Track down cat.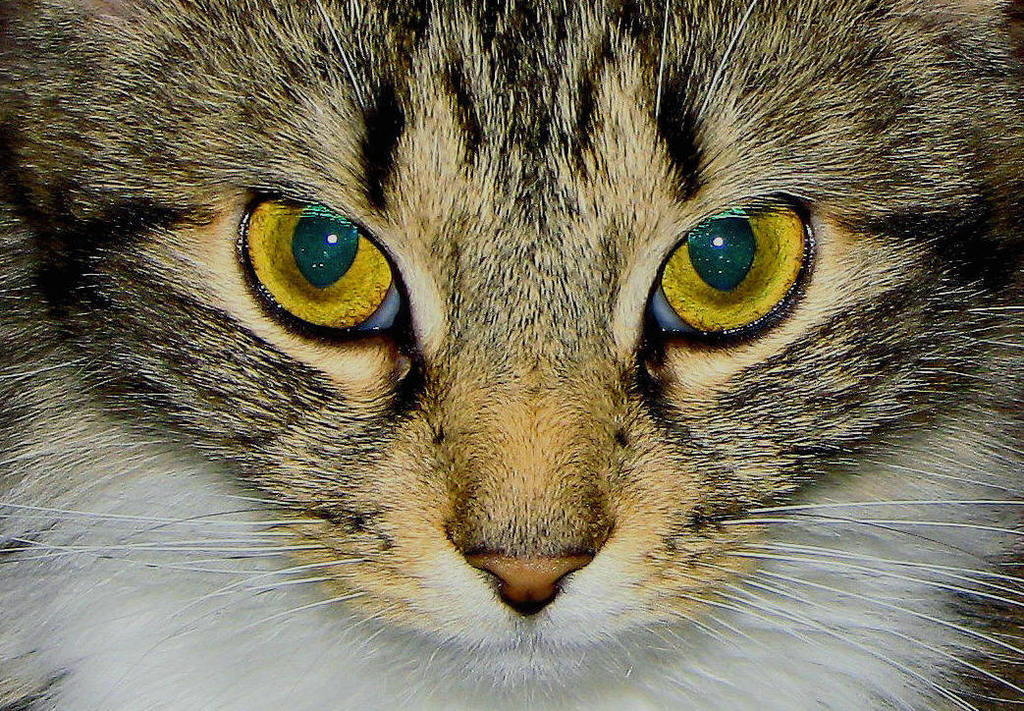
Tracked to {"left": 0, "top": 0, "right": 1023, "bottom": 710}.
